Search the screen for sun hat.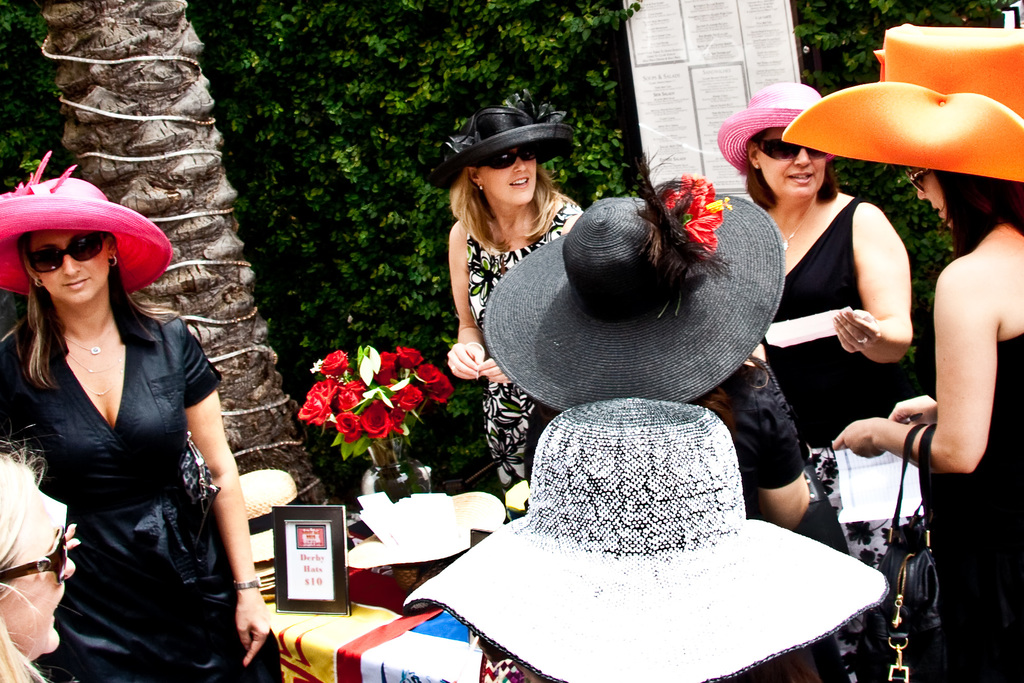
Found at 0, 147, 173, 304.
